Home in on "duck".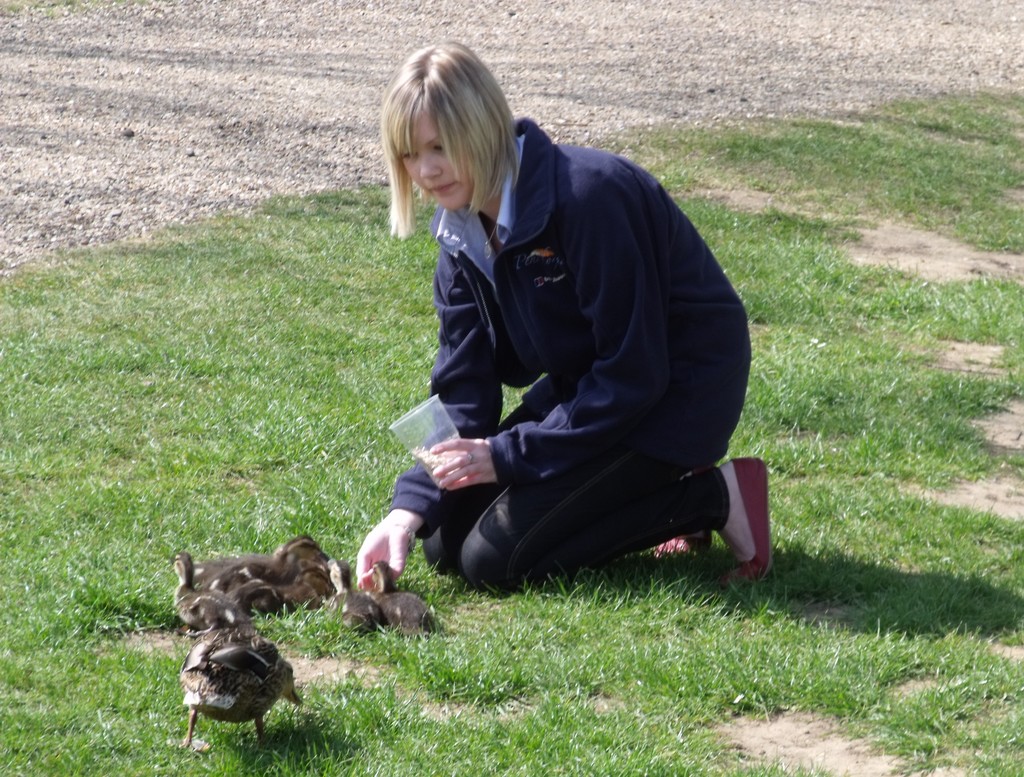
Homed in at [left=327, top=562, right=379, bottom=635].
